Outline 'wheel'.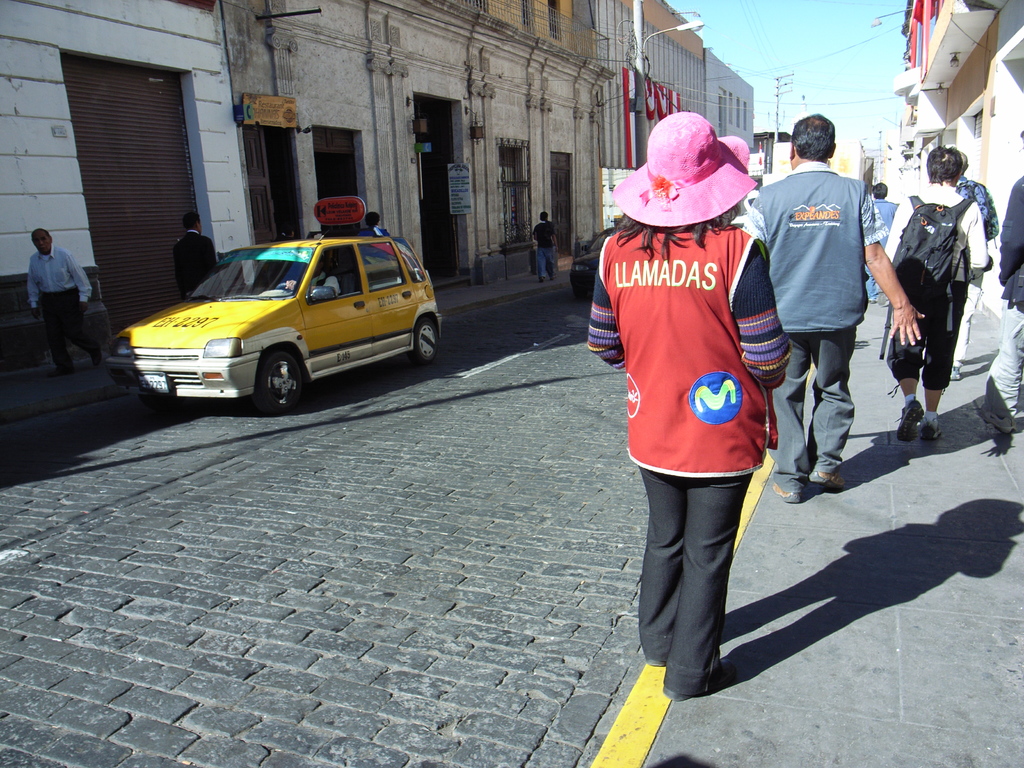
Outline: l=409, t=316, r=436, b=363.
